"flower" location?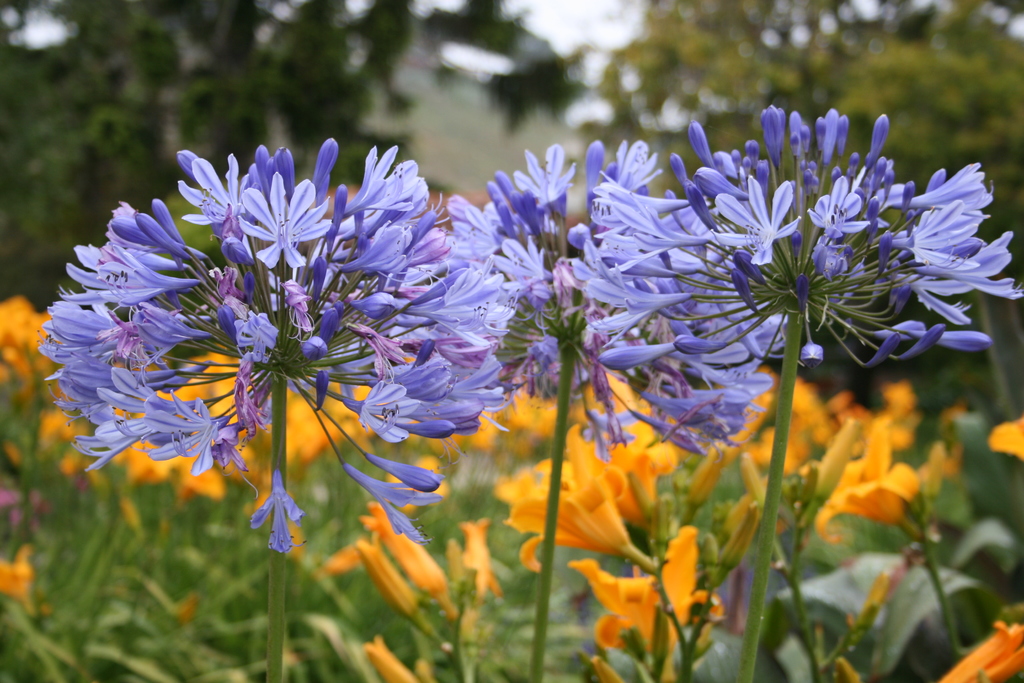
select_region(35, 136, 532, 558)
